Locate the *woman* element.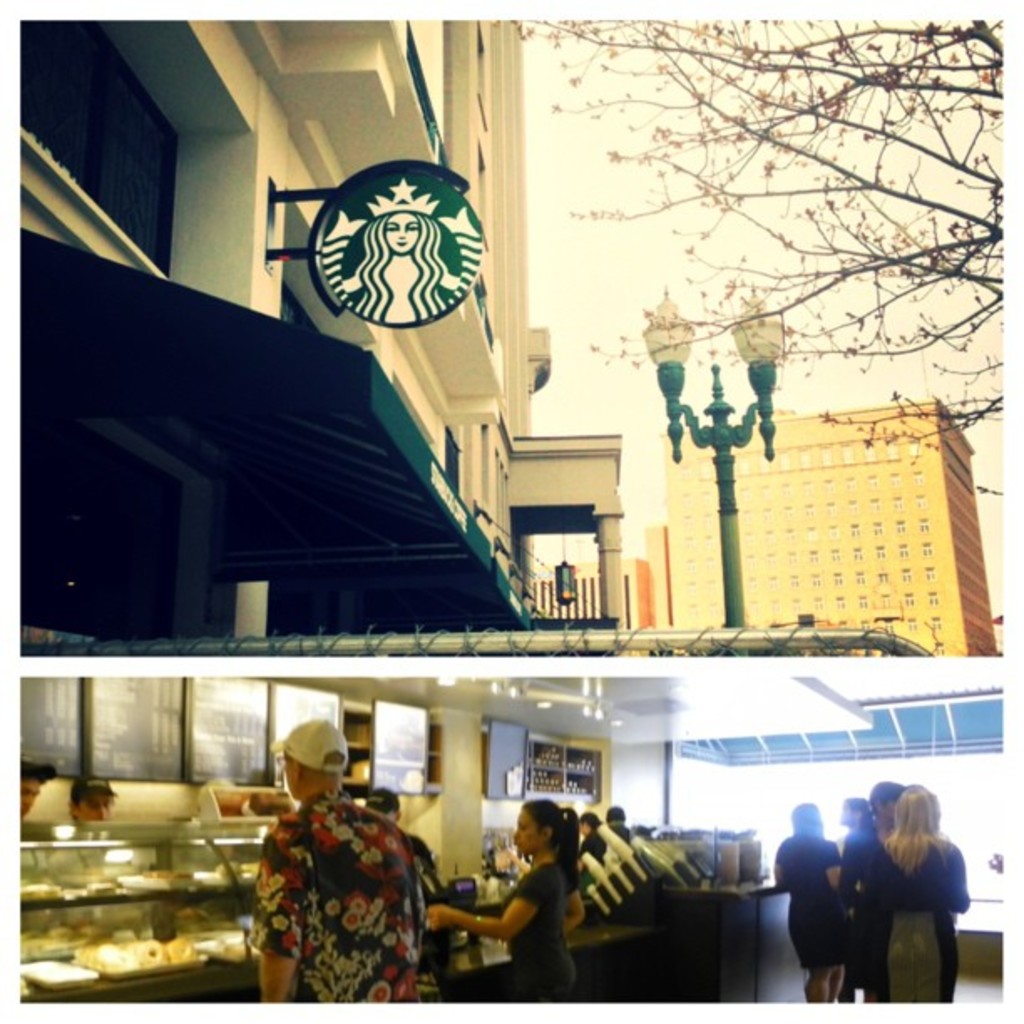
Element bbox: {"x1": 773, "y1": 801, "x2": 842, "y2": 1006}.
